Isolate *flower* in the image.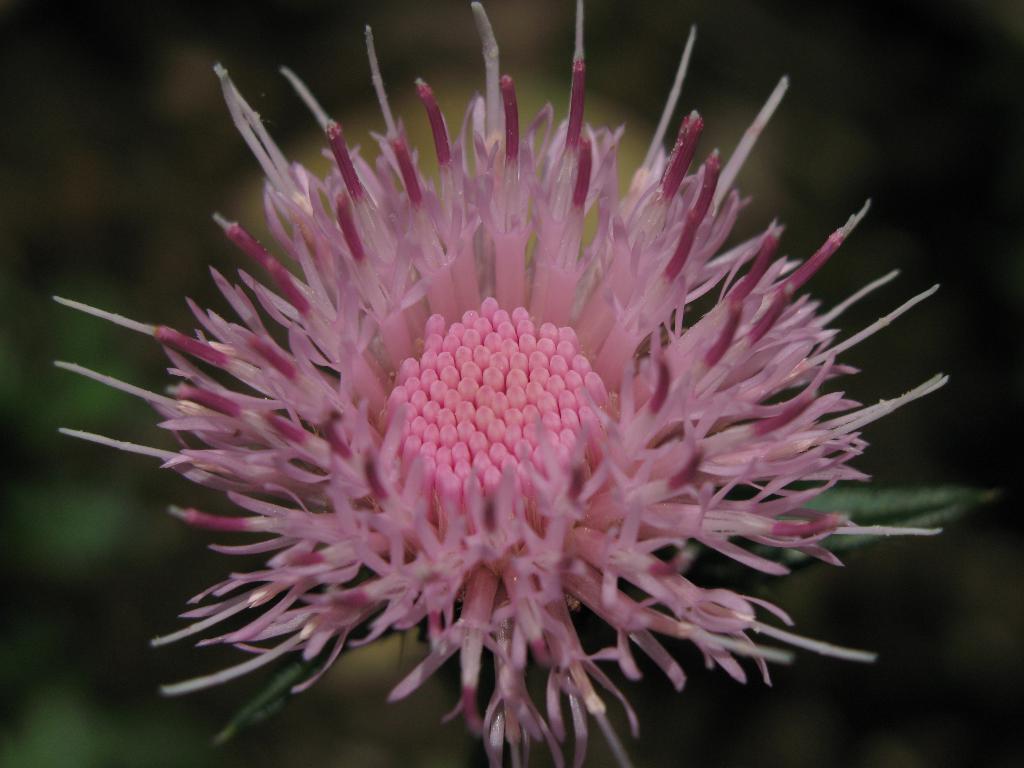
Isolated region: detection(43, 44, 973, 753).
